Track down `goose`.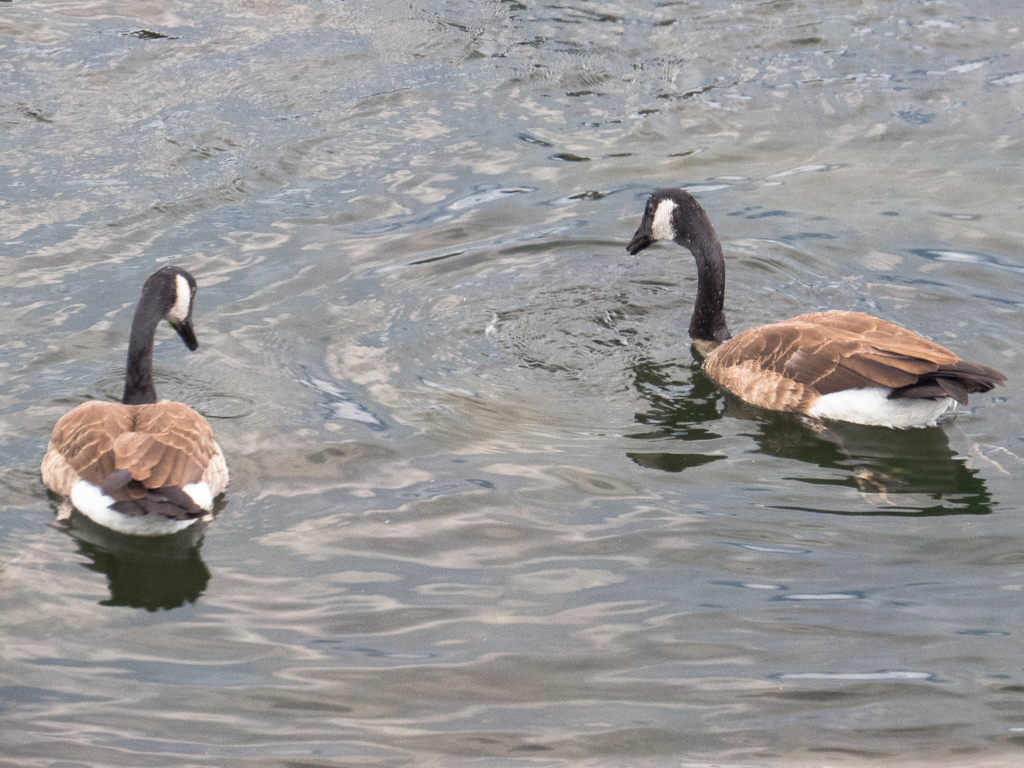
Tracked to [x1=31, y1=266, x2=230, y2=545].
